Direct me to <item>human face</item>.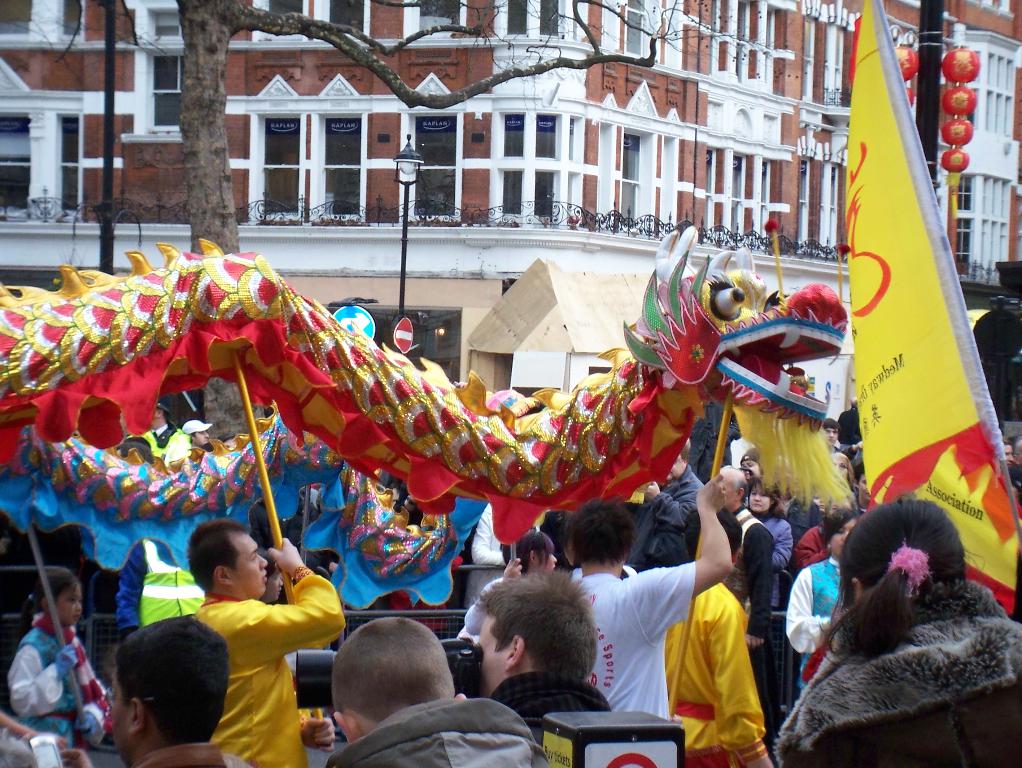
Direction: <bbox>825, 428, 837, 448</bbox>.
